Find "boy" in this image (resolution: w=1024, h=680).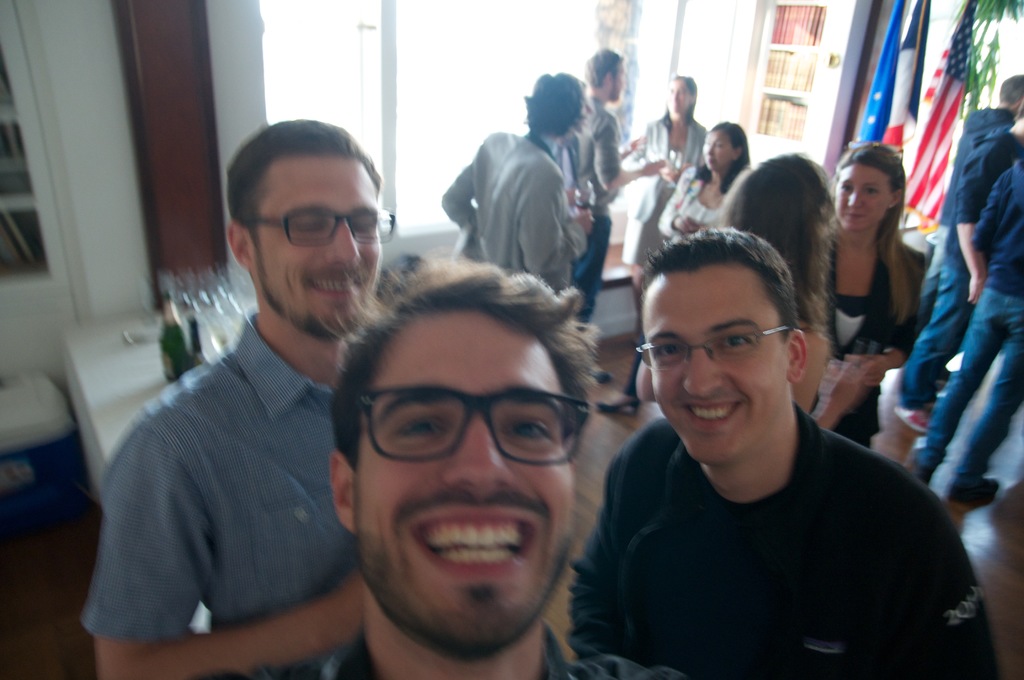
crop(563, 215, 963, 672).
